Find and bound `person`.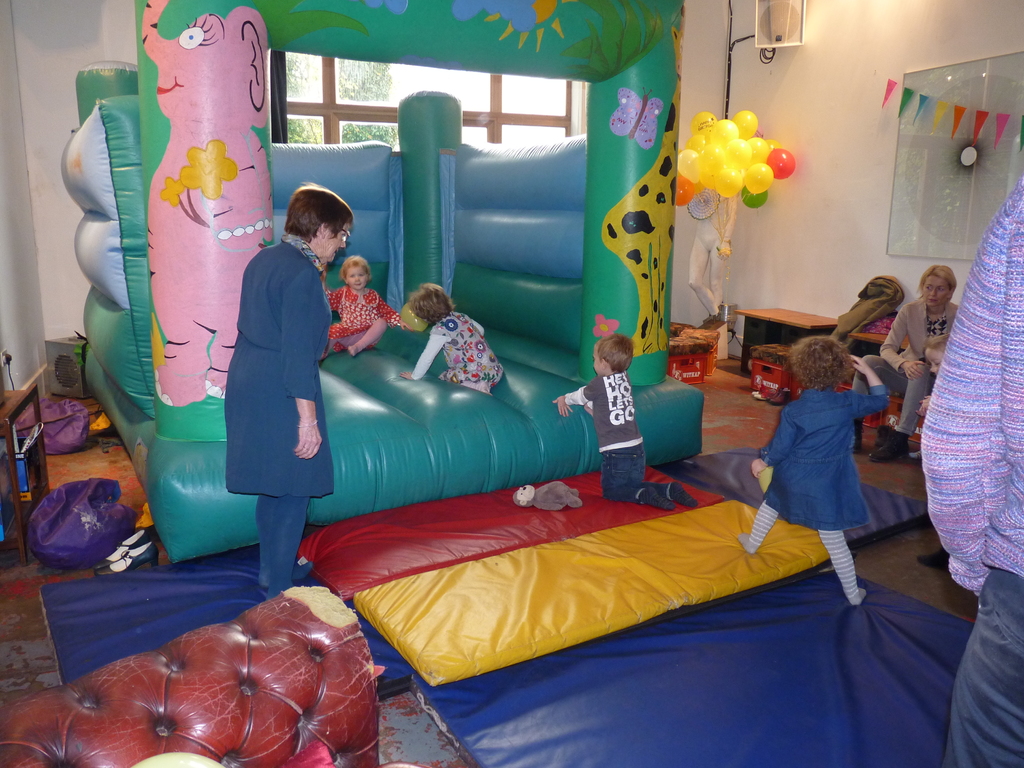
Bound: (left=750, top=339, right=890, bottom=611).
